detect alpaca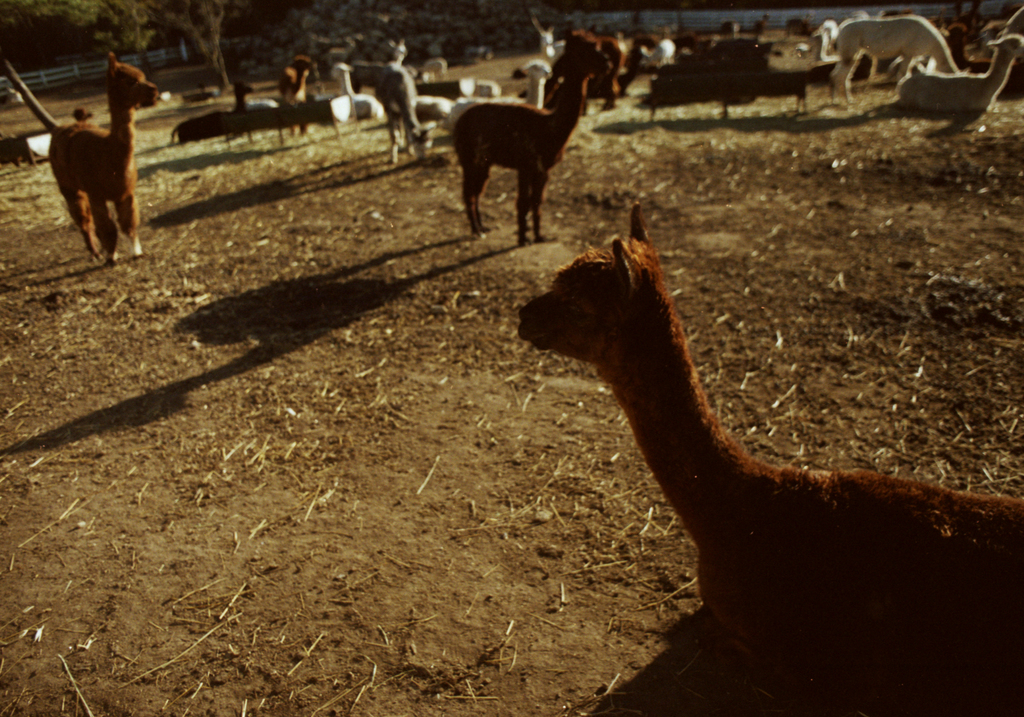
<bbox>455, 32, 614, 244</bbox>
